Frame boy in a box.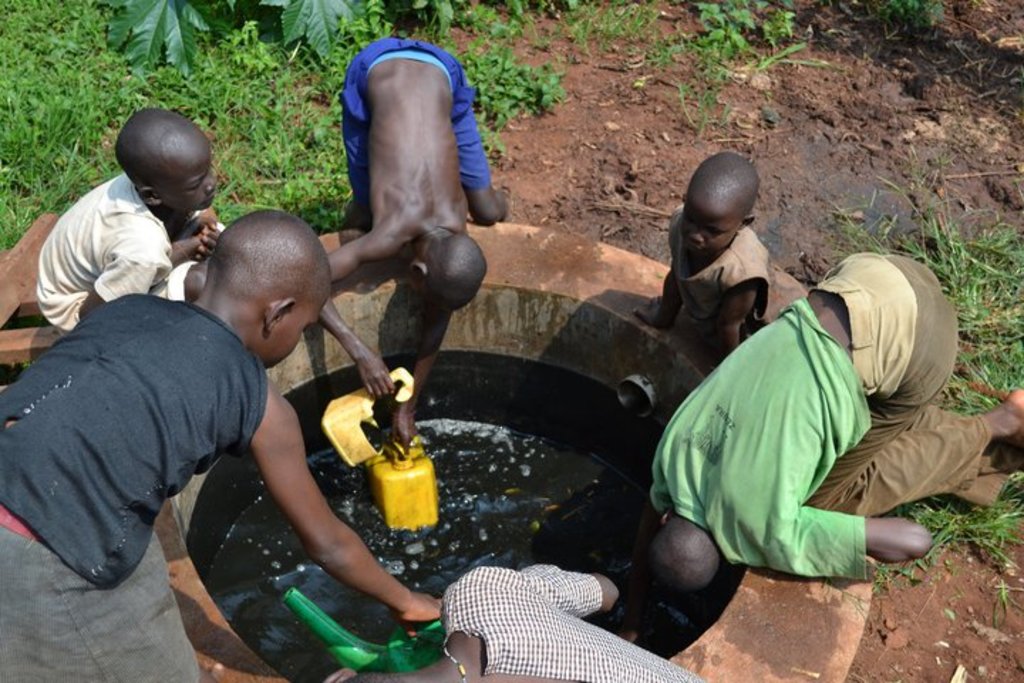
pyautogui.locateOnScreen(629, 151, 804, 353).
